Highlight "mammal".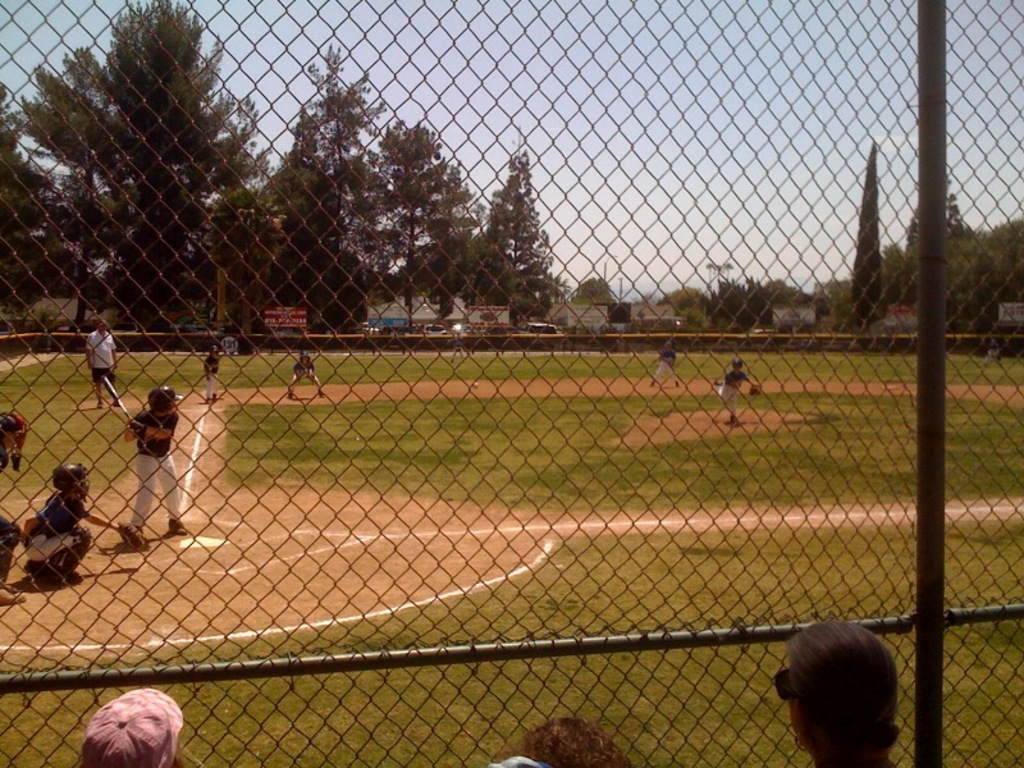
Highlighted region: detection(287, 349, 326, 398).
